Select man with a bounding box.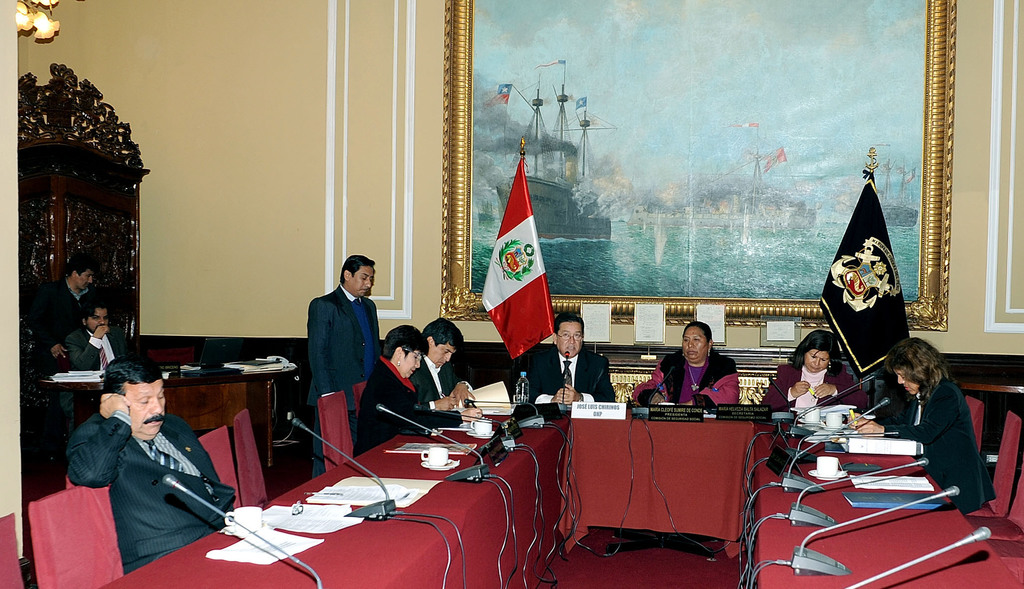
region(294, 253, 383, 433).
